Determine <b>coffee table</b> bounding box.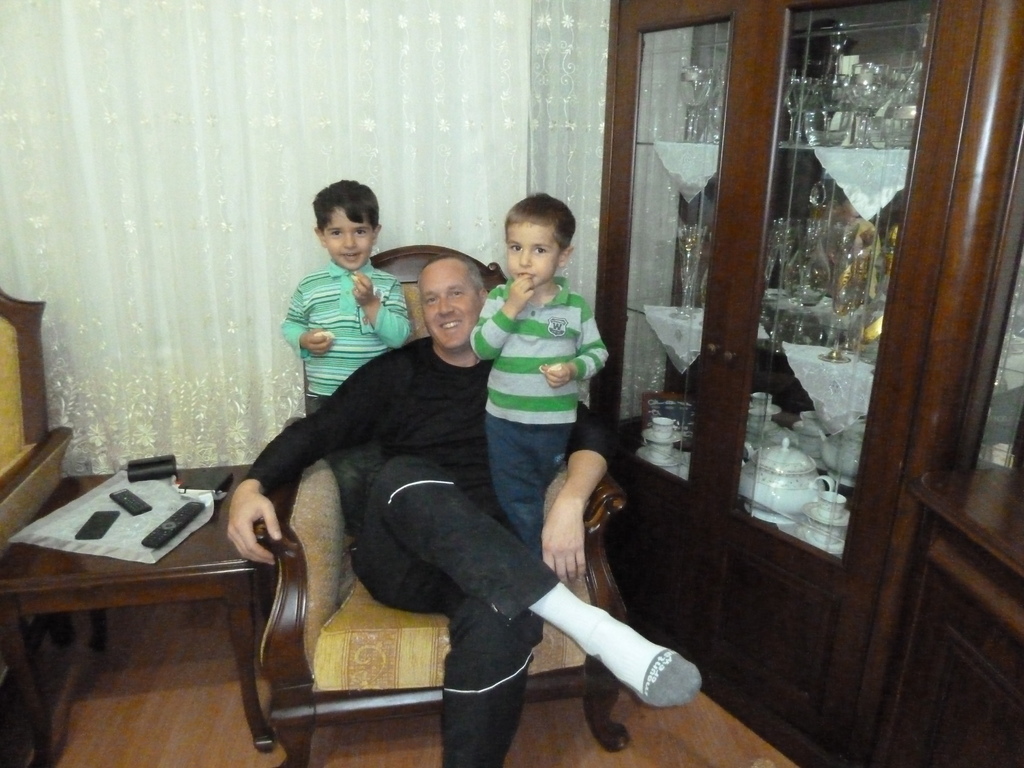
Determined: [left=28, top=457, right=262, bottom=737].
